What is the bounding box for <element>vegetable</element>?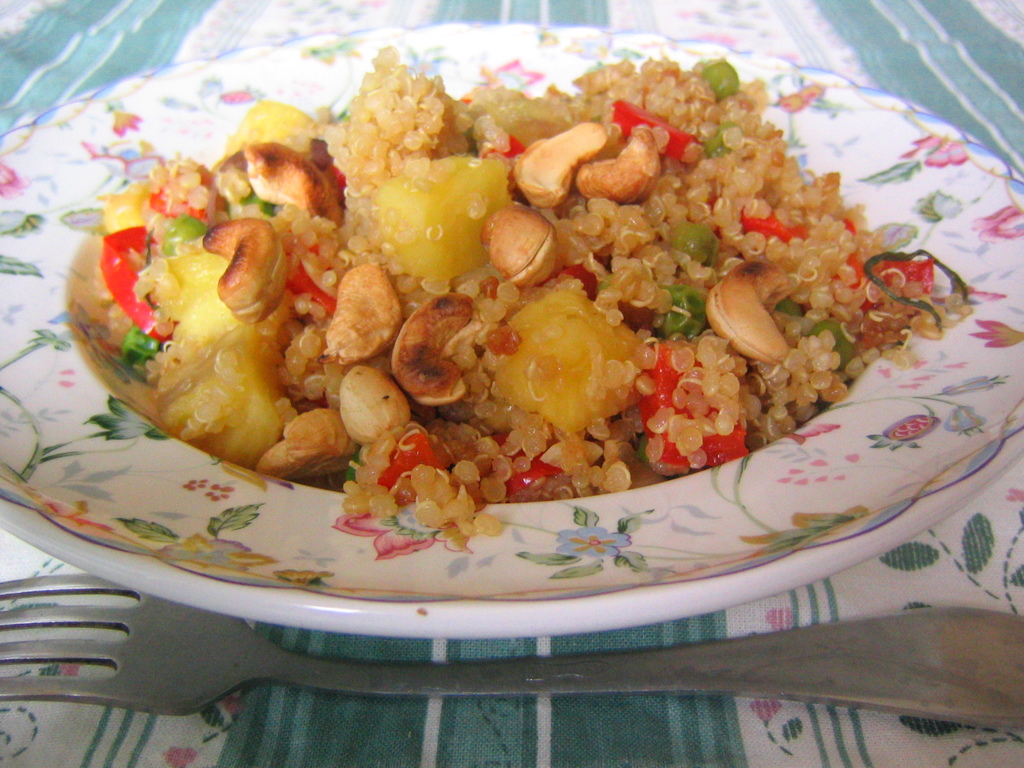
BBox(775, 295, 806, 319).
